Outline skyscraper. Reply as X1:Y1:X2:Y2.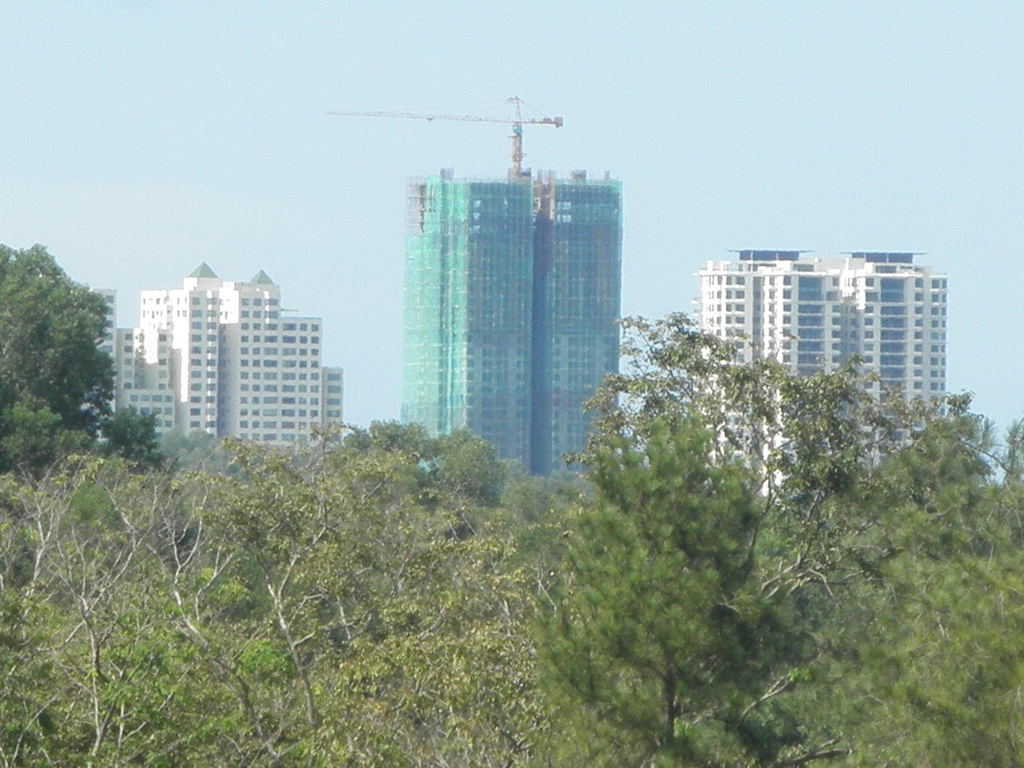
113:261:342:458.
